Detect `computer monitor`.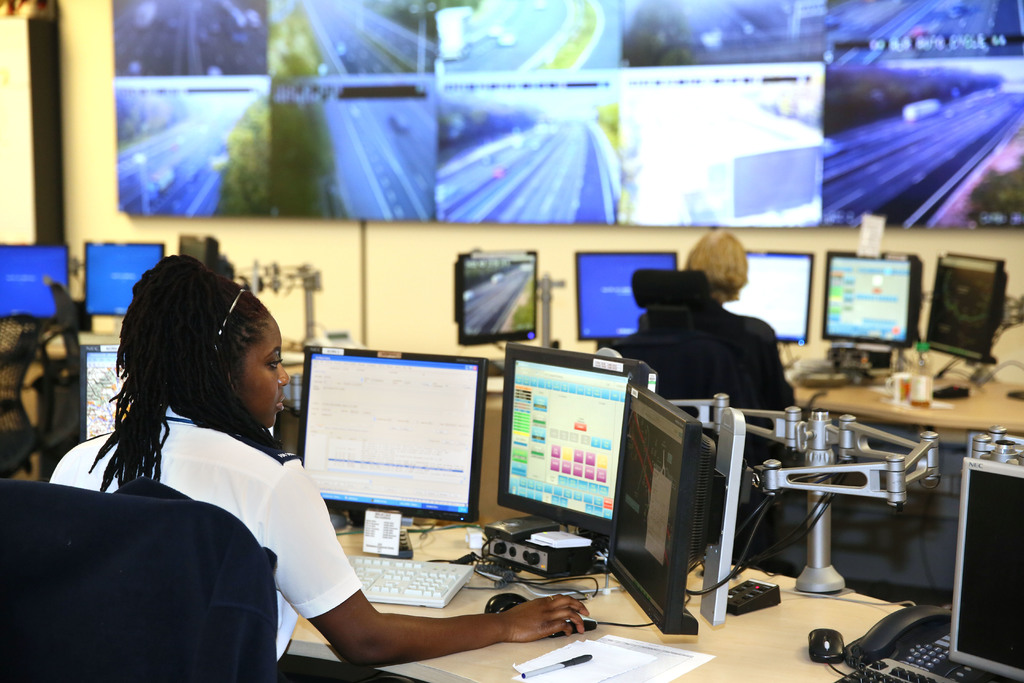
Detected at (86,242,164,336).
